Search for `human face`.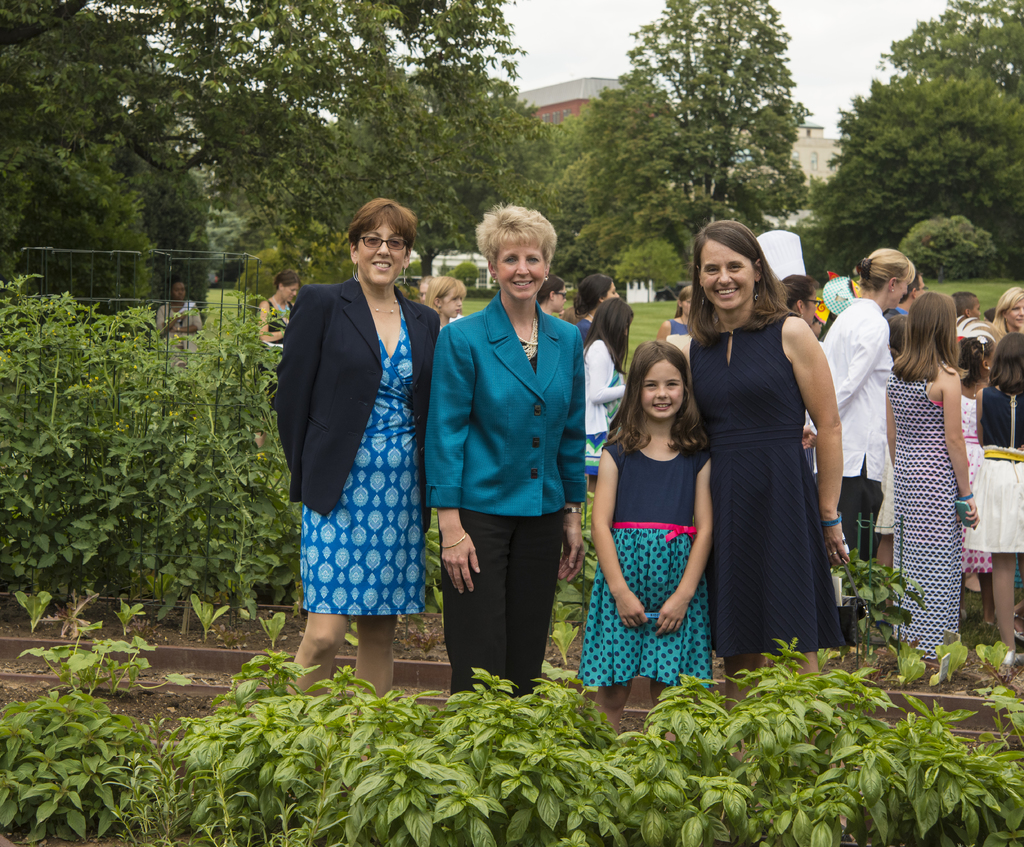
Found at [x1=803, y1=289, x2=815, y2=324].
